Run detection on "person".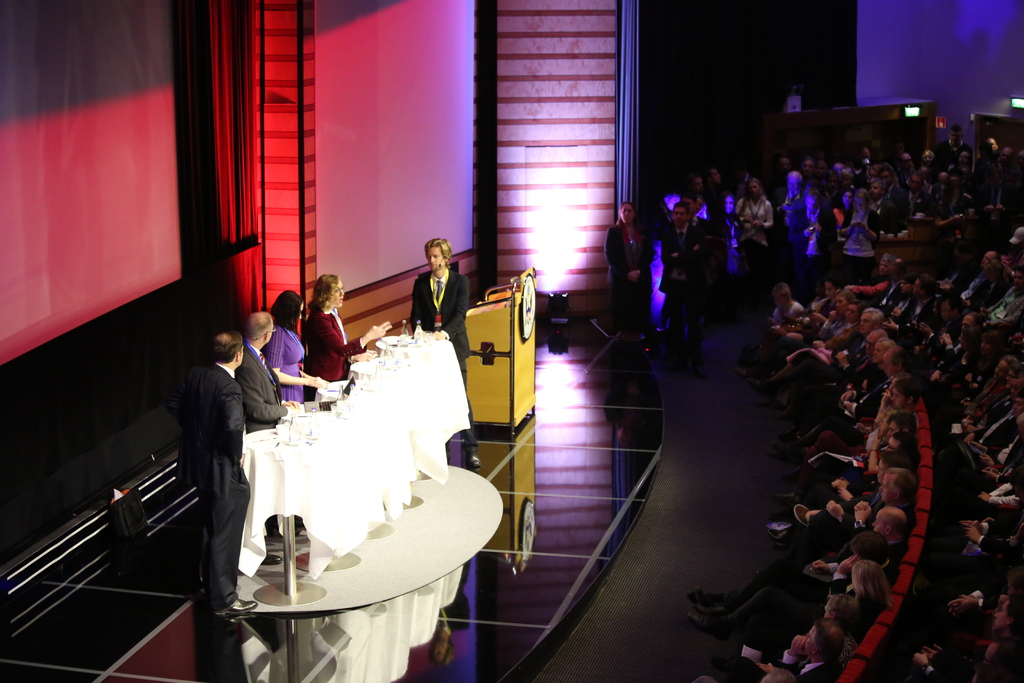
Result: box=[175, 327, 260, 613].
